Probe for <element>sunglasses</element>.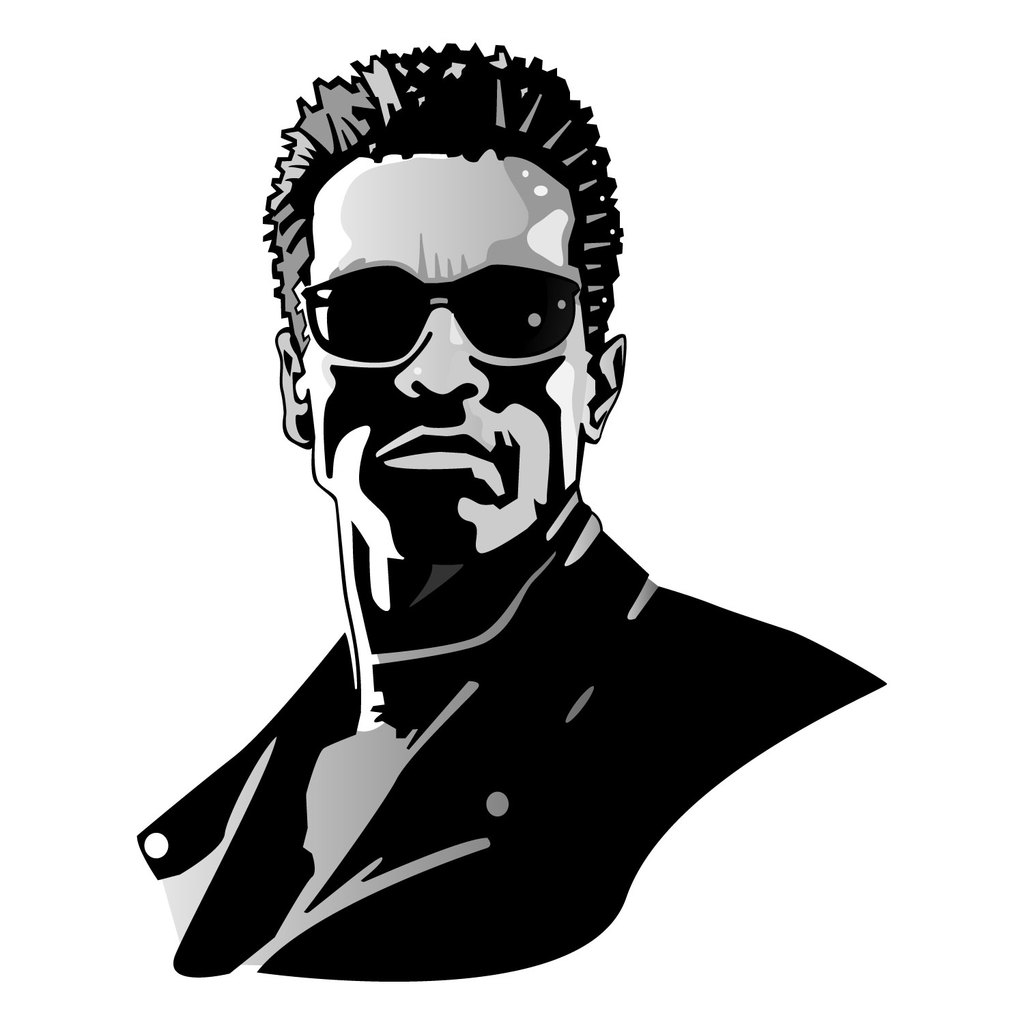
Probe result: [279, 259, 594, 368].
